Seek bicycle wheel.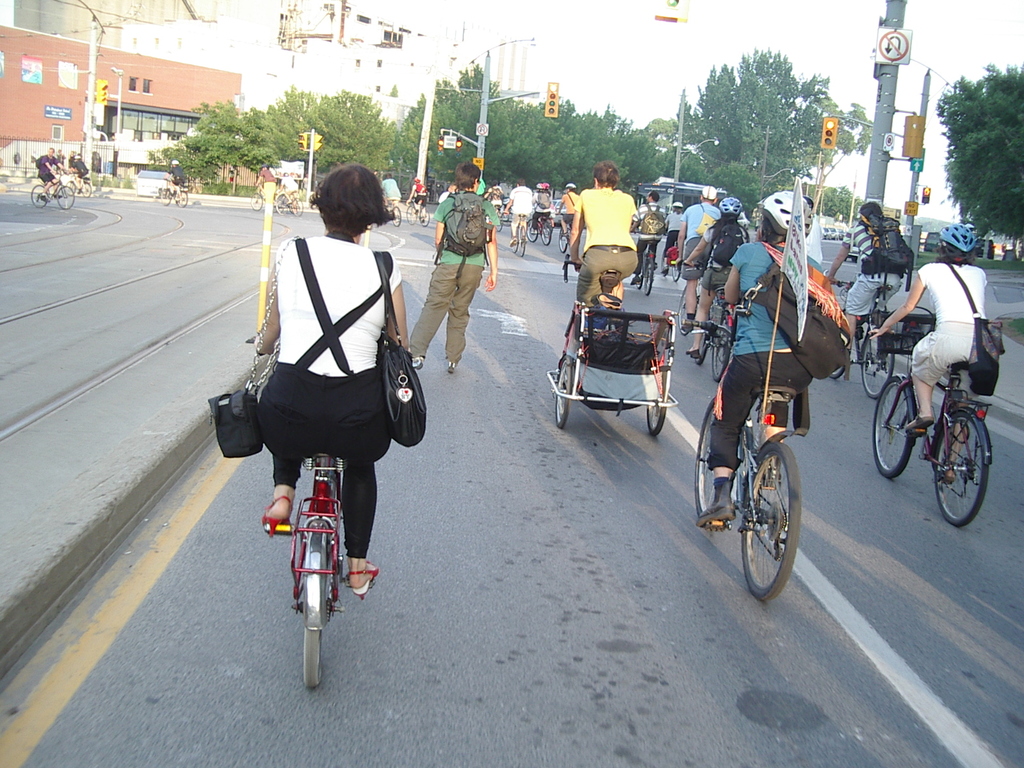
locate(635, 263, 644, 289).
